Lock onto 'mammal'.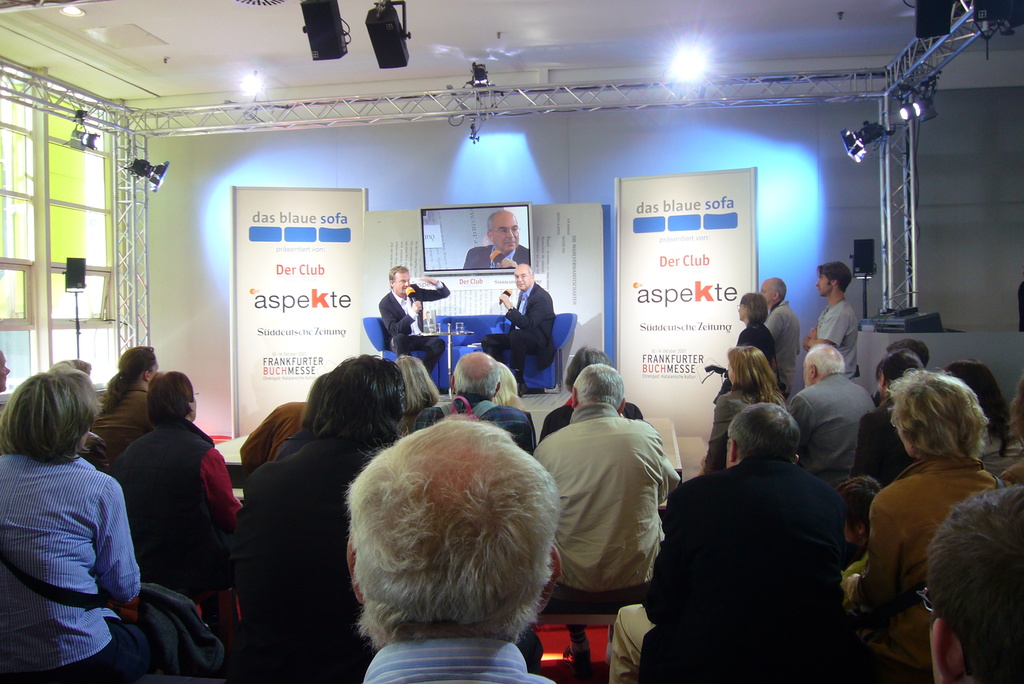
Locked: box=[275, 354, 358, 459].
